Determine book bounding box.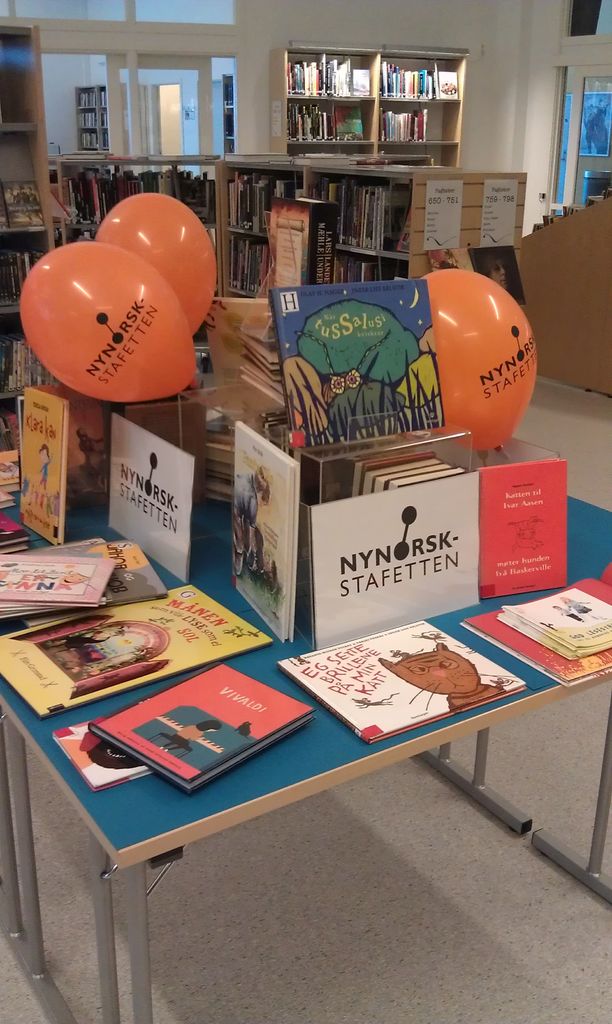
Determined: locate(428, 245, 473, 268).
